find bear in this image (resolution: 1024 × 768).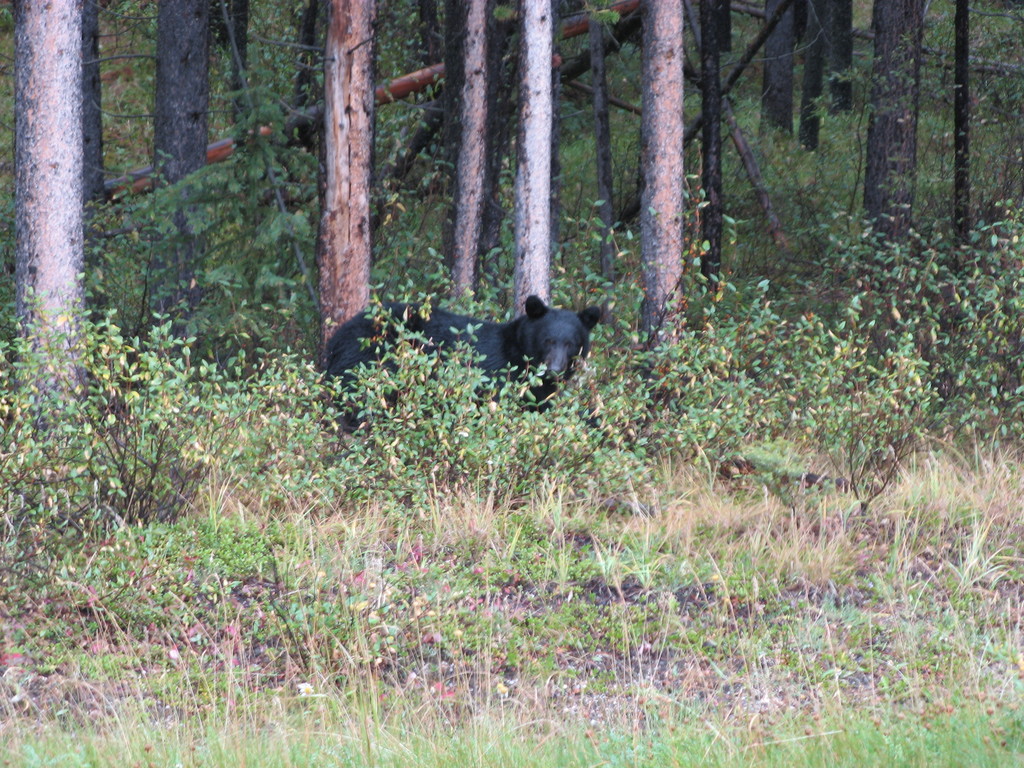
{"x1": 321, "y1": 292, "x2": 605, "y2": 431}.
